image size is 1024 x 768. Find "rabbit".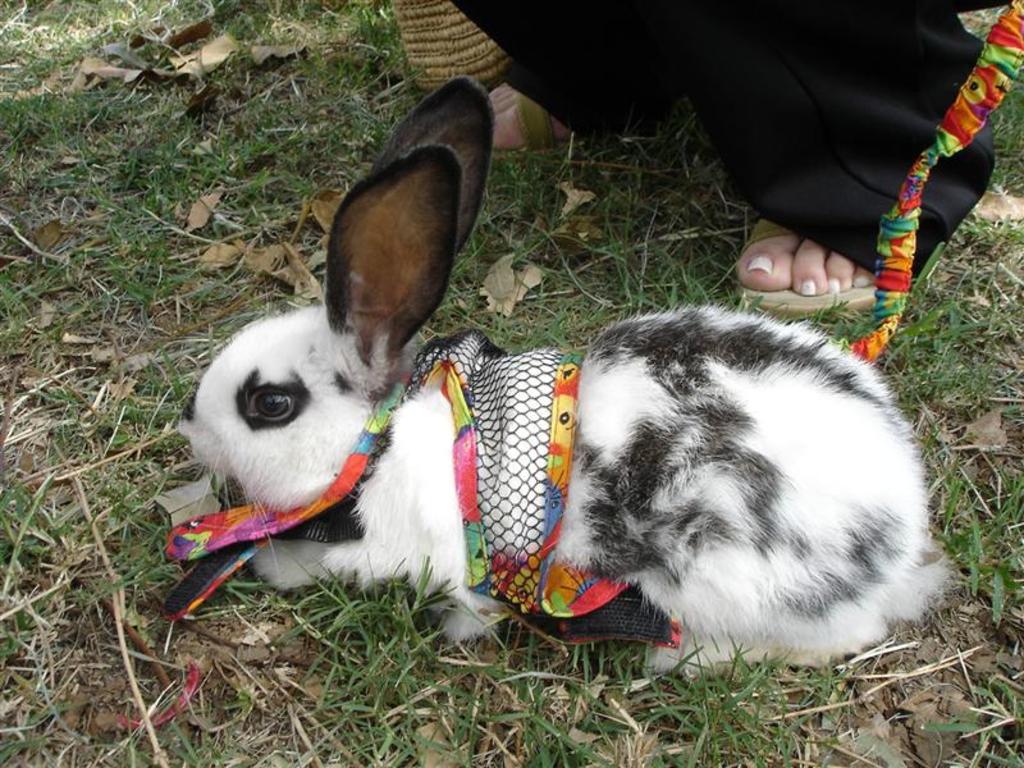
(164, 73, 950, 684).
